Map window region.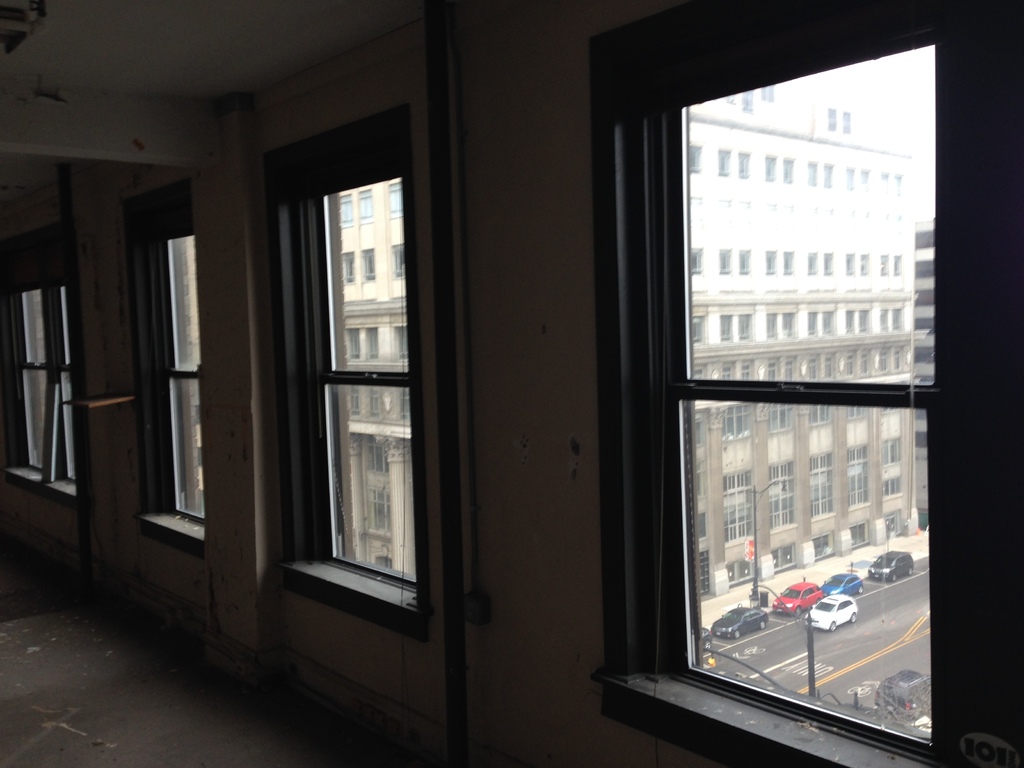
Mapped to (left=120, top=178, right=202, bottom=557).
